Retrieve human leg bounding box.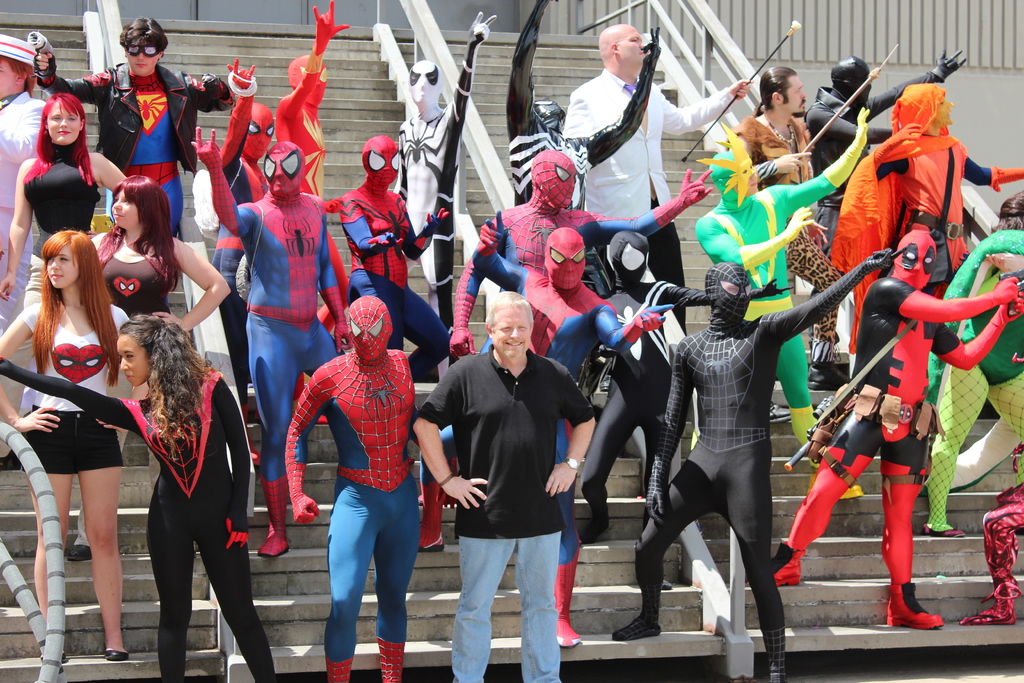
Bounding box: box(34, 420, 74, 638).
